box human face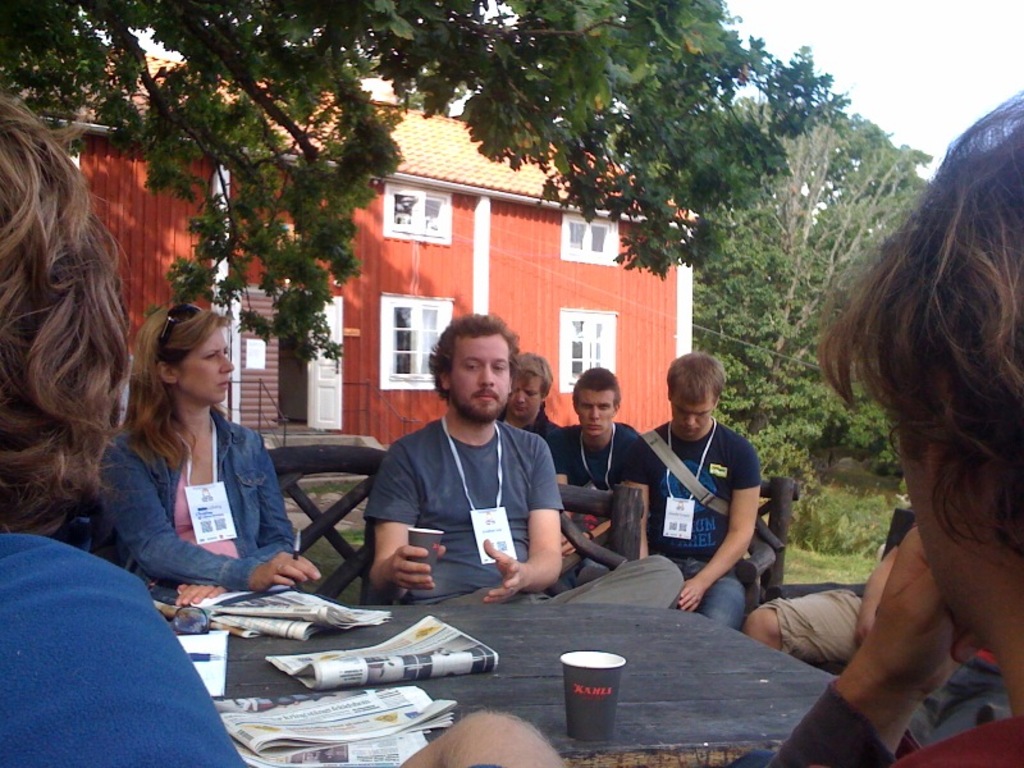
451 335 511 426
